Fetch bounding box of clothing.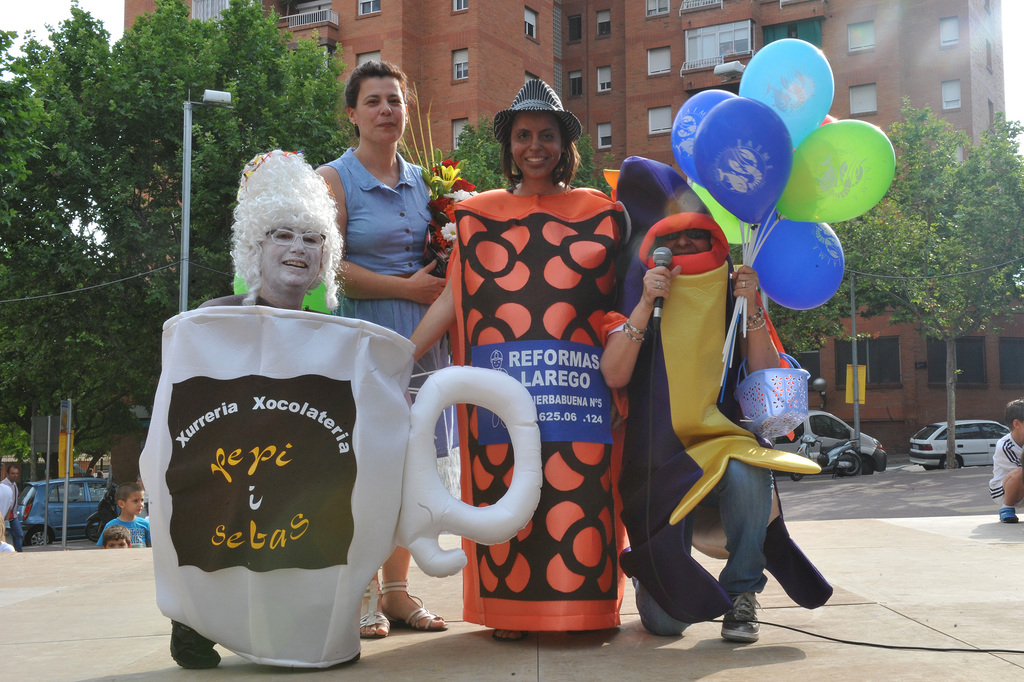
Bbox: region(994, 428, 1023, 508).
